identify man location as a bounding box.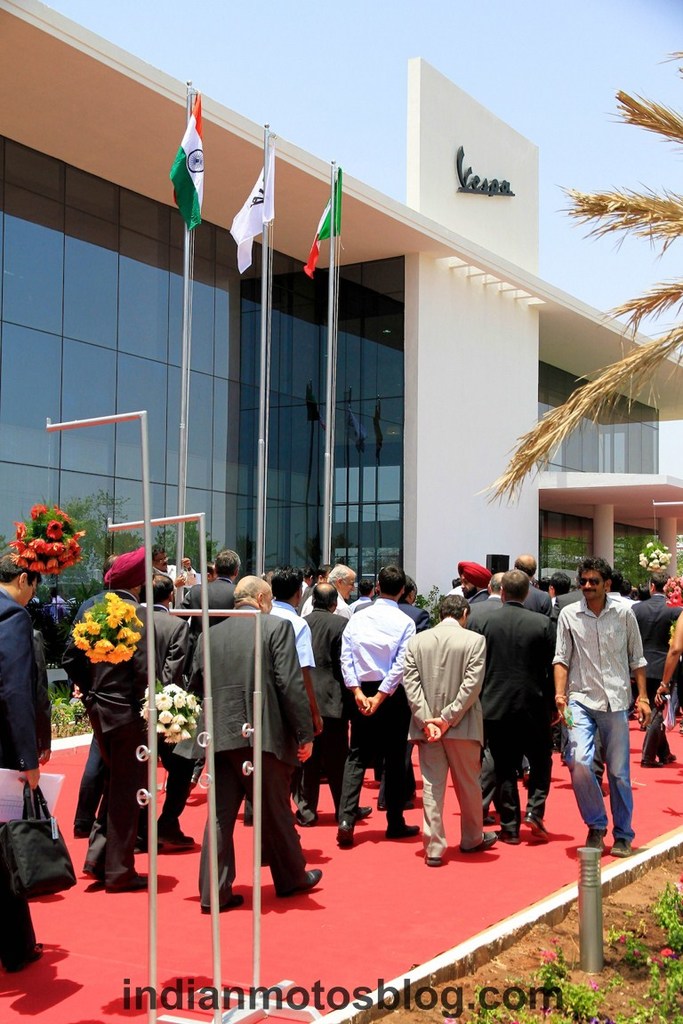
x1=475 y1=569 x2=558 y2=849.
